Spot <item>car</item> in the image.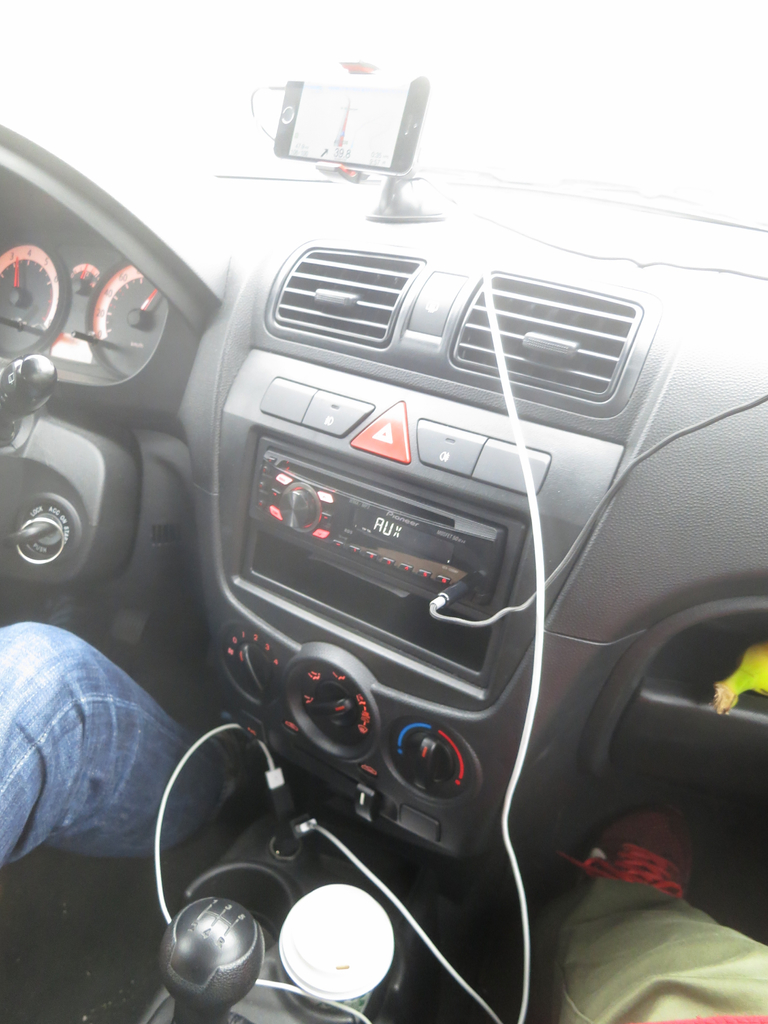
<item>car</item> found at {"x1": 0, "y1": 1, "x2": 767, "y2": 1023}.
